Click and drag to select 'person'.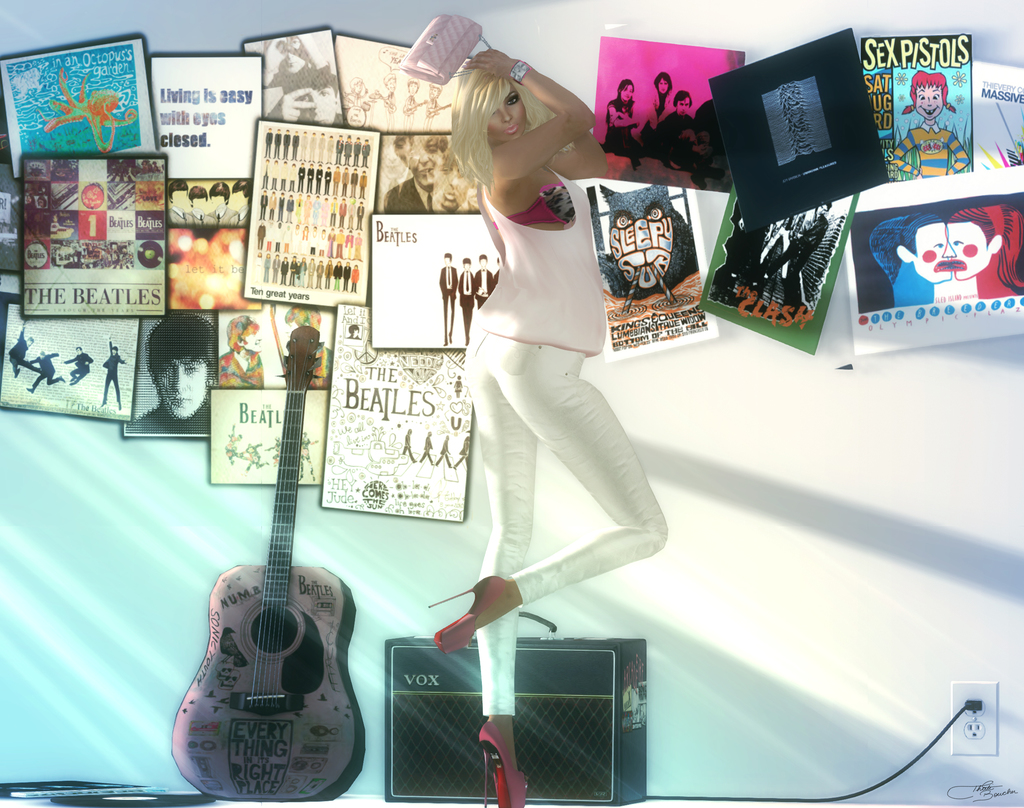
Selection: x1=890, y1=211, x2=996, y2=302.
